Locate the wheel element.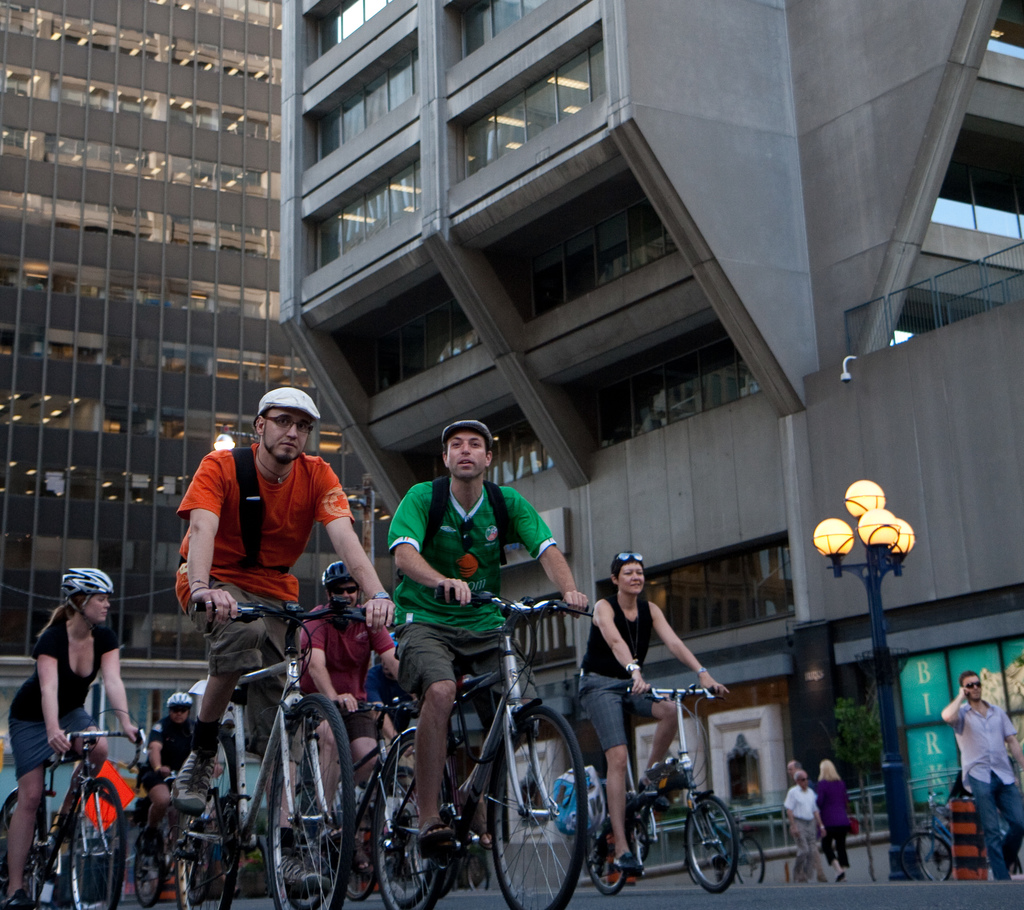
Element bbox: box(914, 834, 953, 882).
